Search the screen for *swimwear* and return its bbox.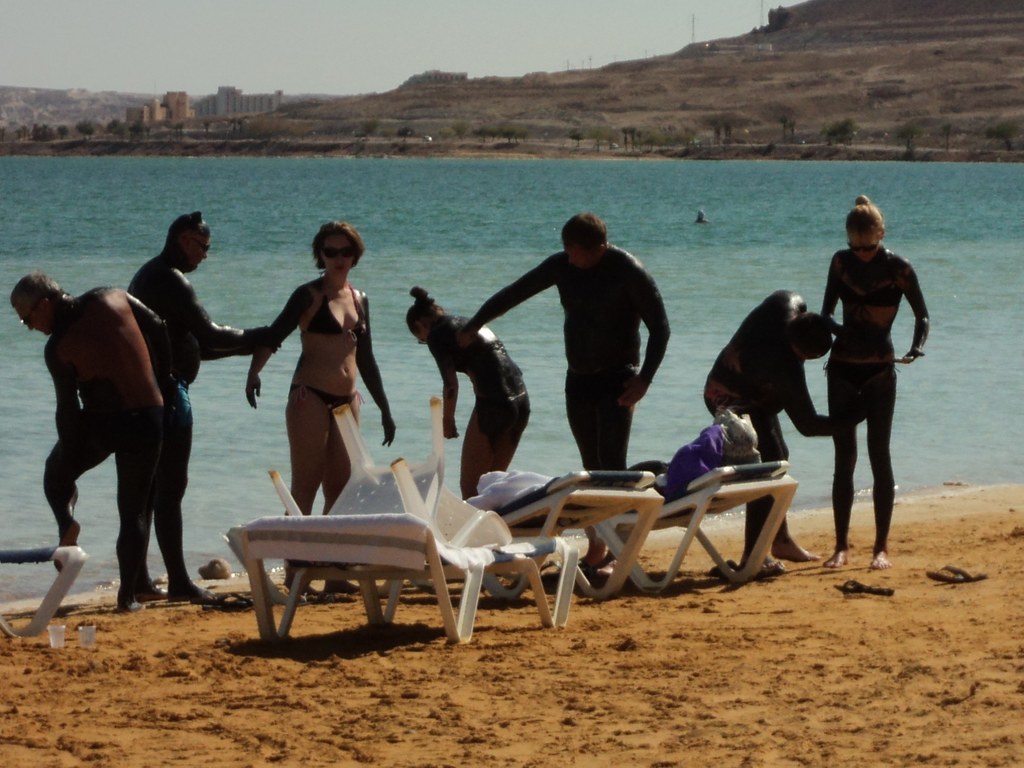
Found: left=838, top=283, right=906, bottom=309.
